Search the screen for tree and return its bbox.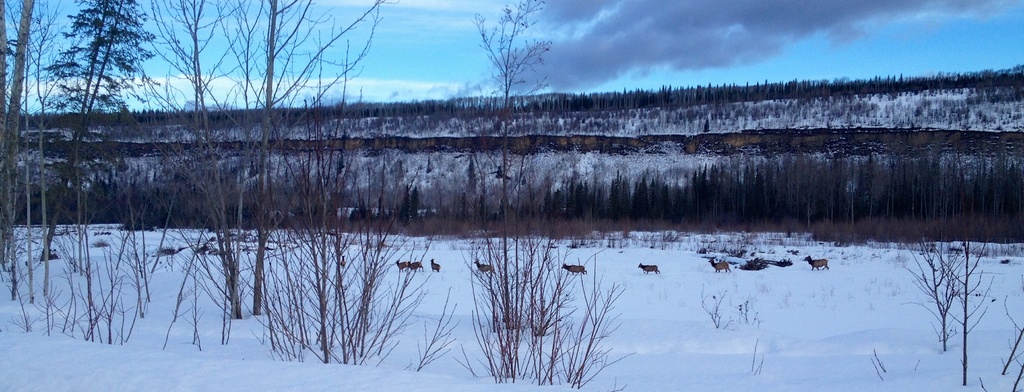
Found: bbox=[154, 0, 390, 327].
